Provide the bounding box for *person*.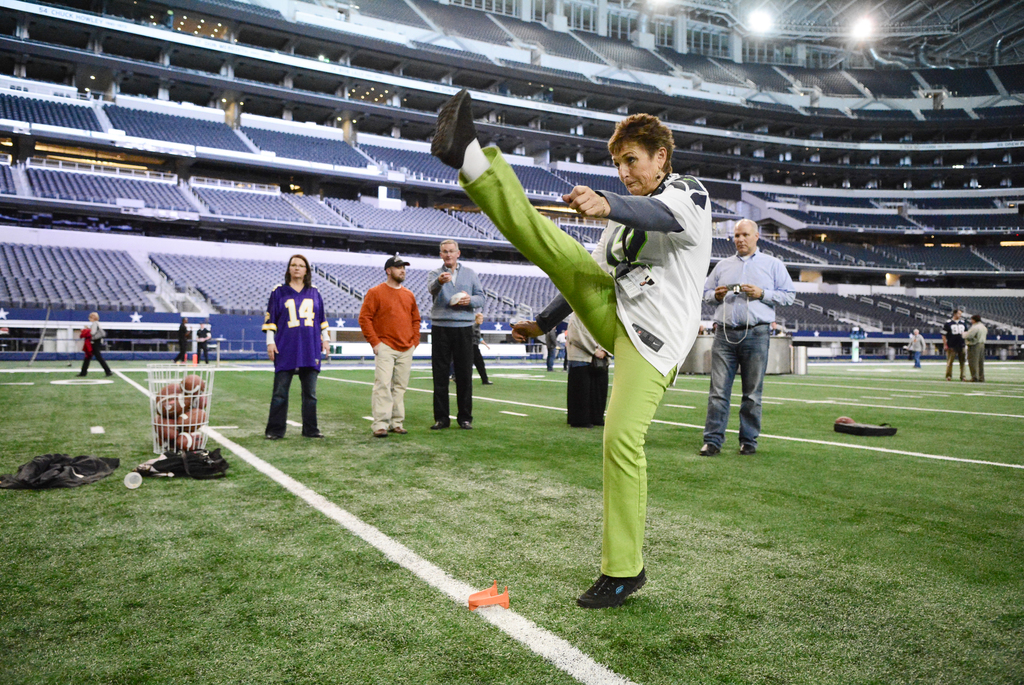
box(966, 313, 988, 379).
